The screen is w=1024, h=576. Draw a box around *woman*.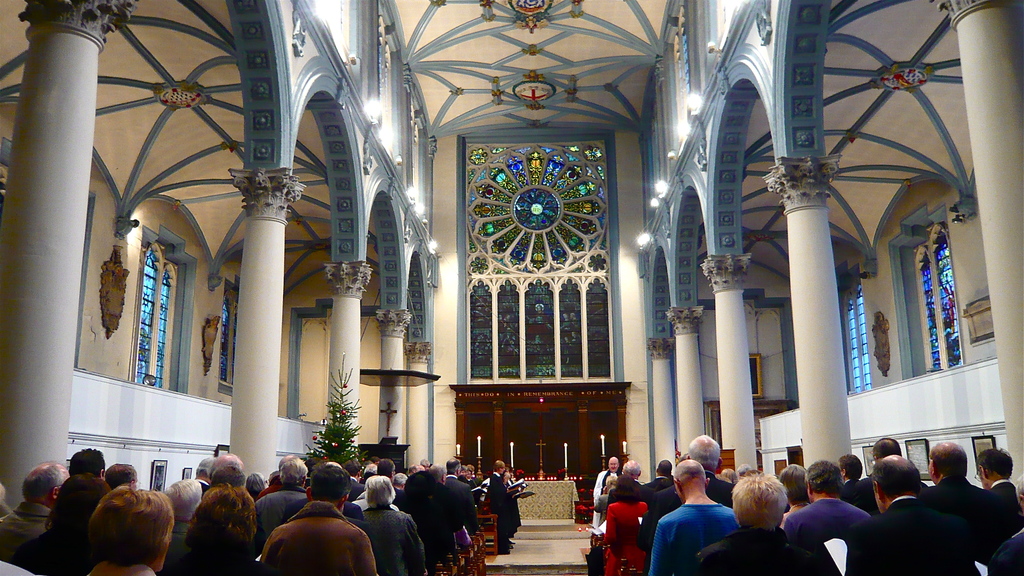
box(4, 476, 116, 575).
